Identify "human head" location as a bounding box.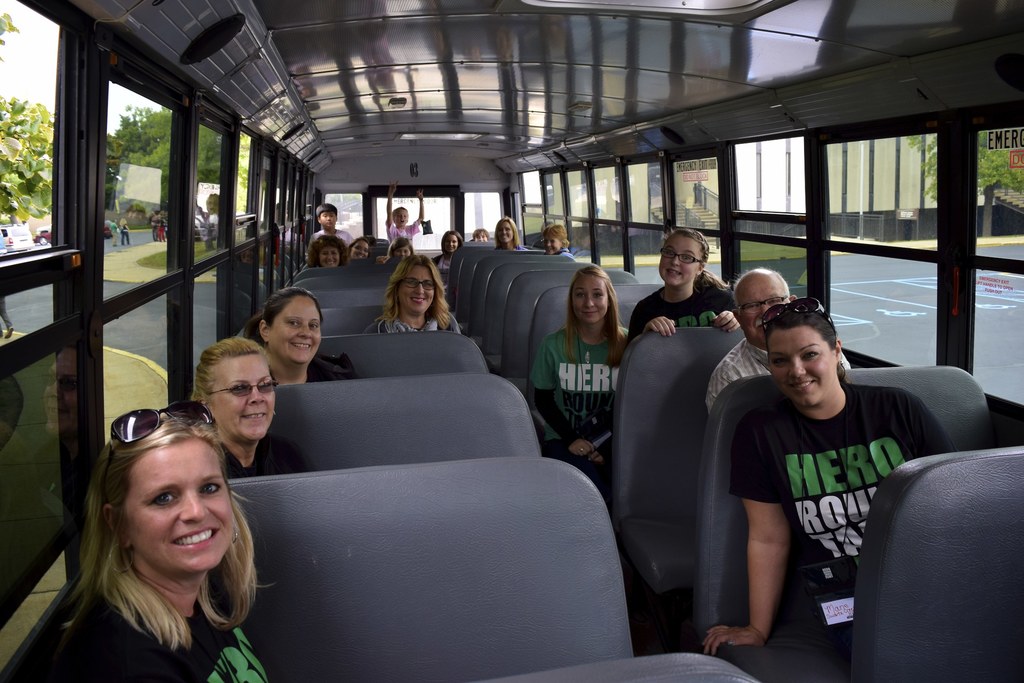
region(394, 207, 408, 225).
